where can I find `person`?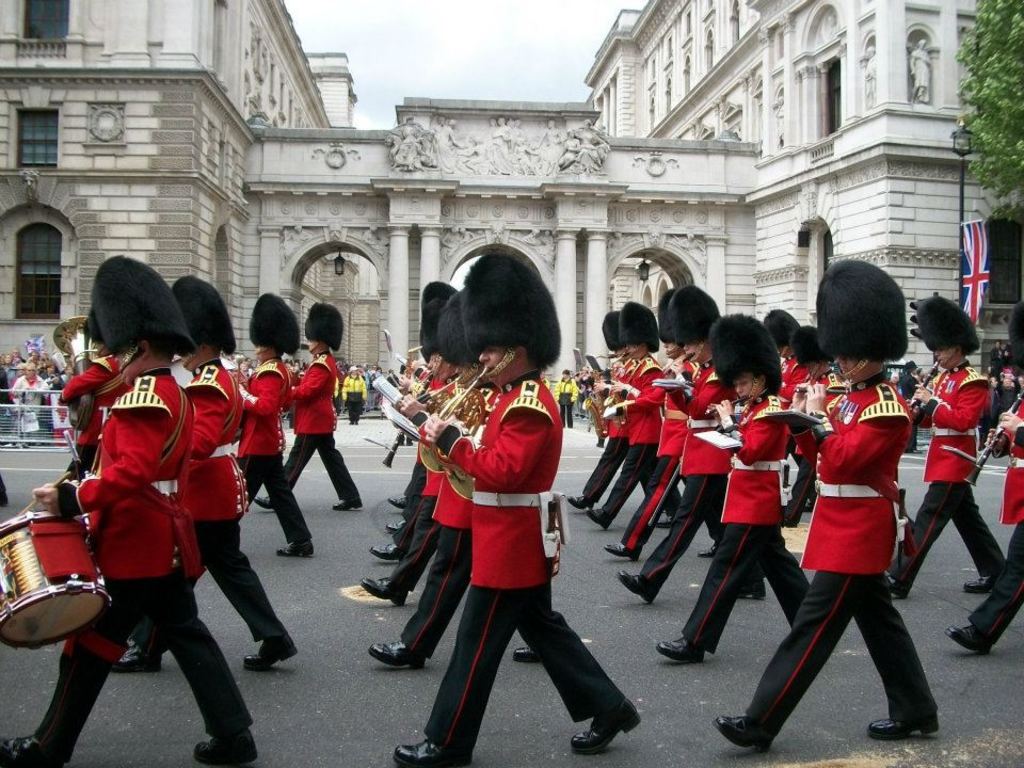
You can find it at [x1=112, y1=274, x2=293, y2=672].
